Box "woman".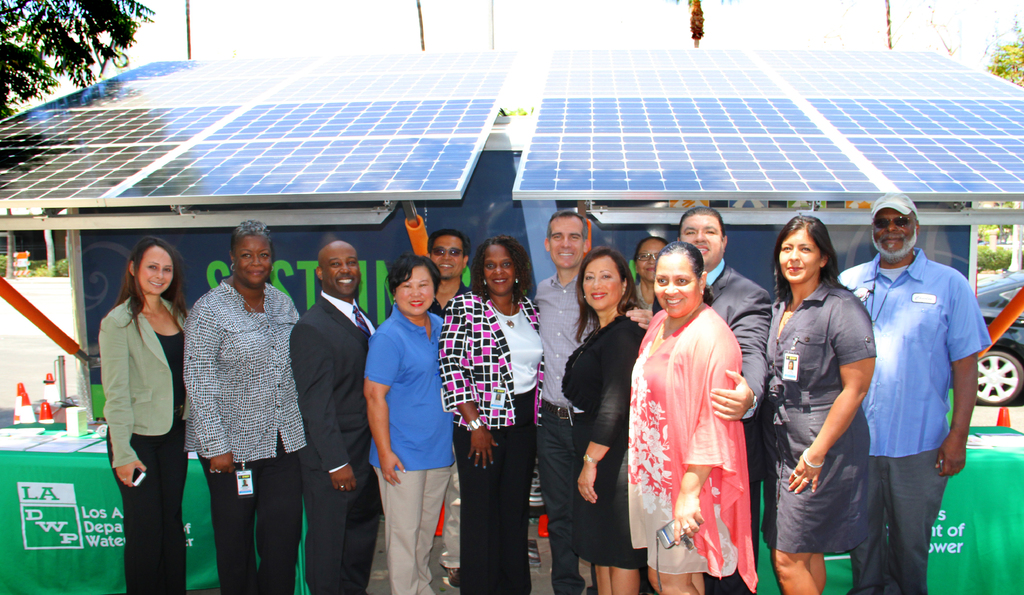
box=[623, 220, 769, 594].
